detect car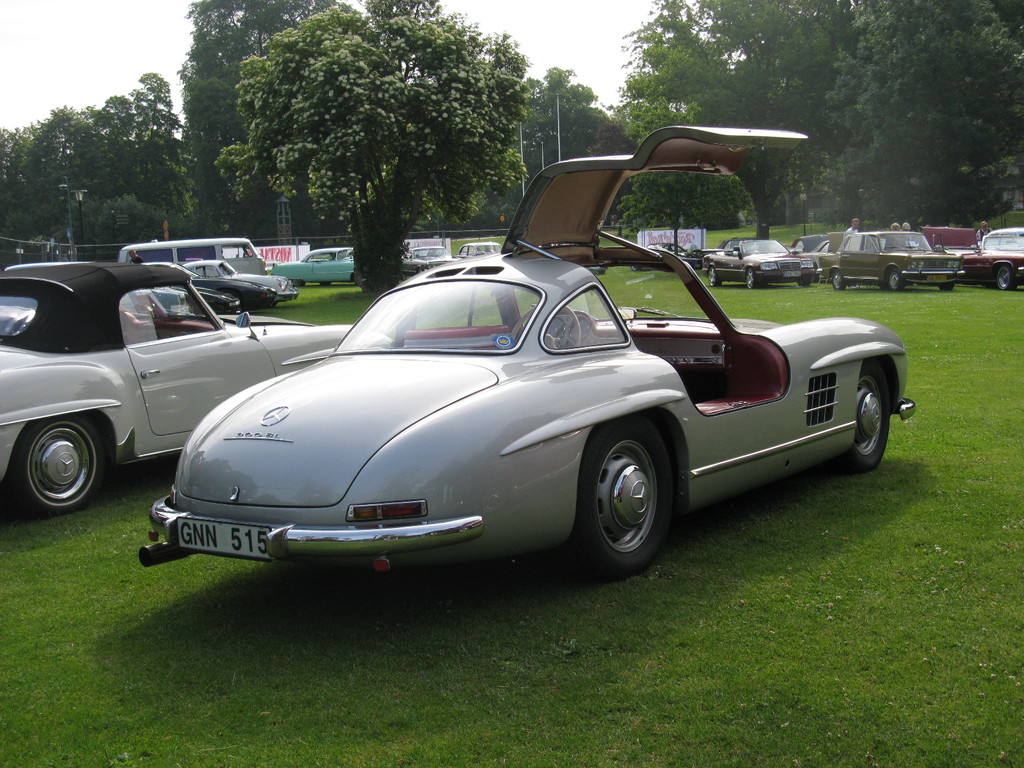
box=[134, 132, 920, 576]
